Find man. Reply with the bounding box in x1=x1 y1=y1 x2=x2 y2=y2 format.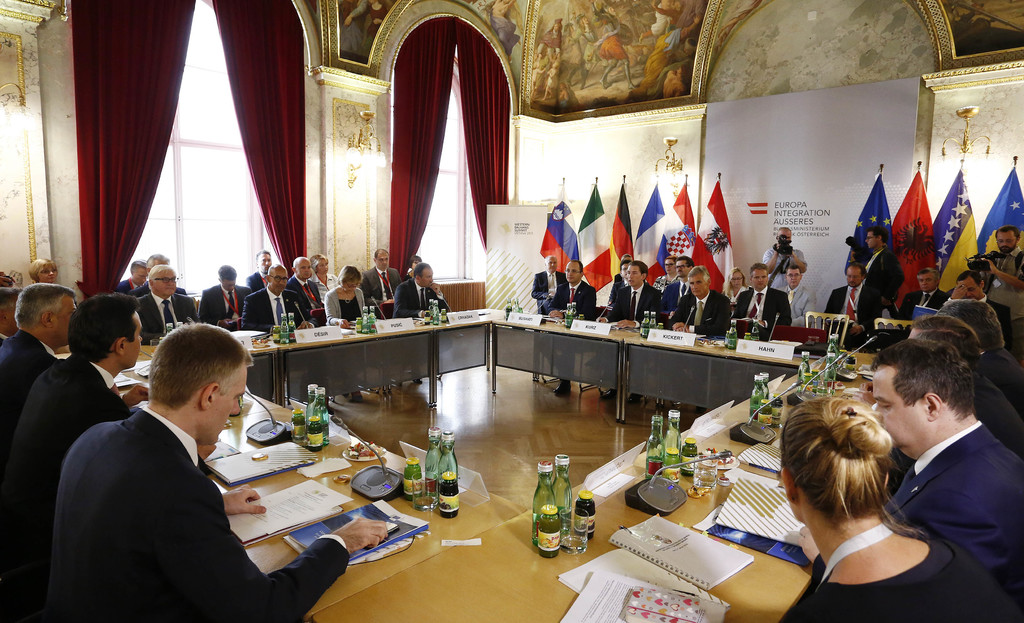
x1=610 y1=262 x2=635 y2=306.
